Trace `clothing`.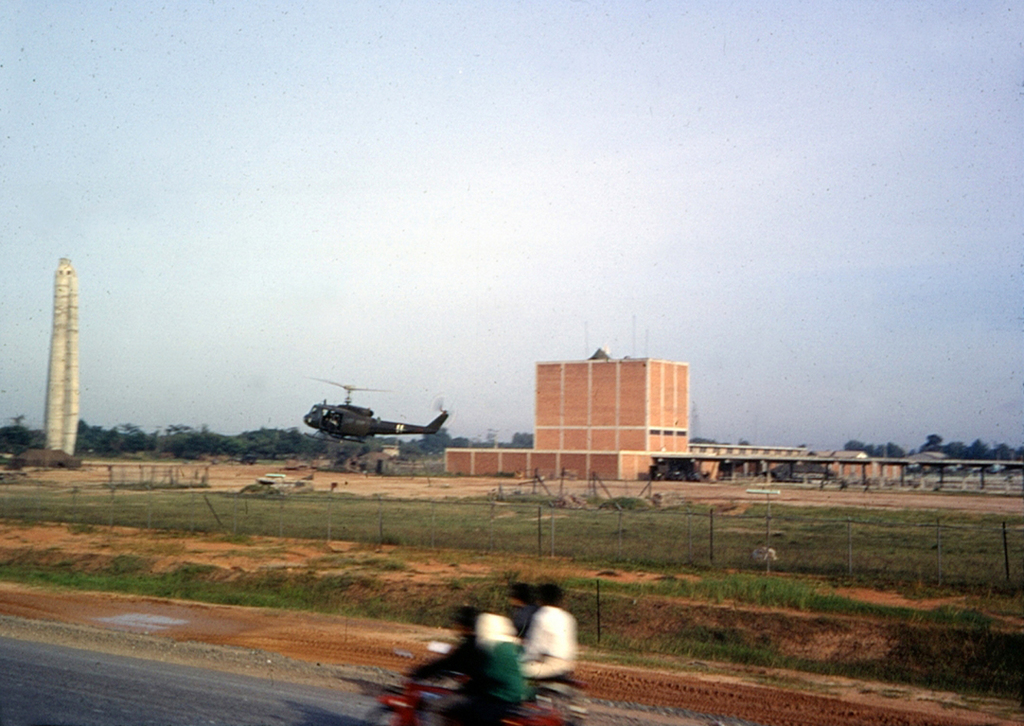
Traced to box=[394, 636, 504, 724].
